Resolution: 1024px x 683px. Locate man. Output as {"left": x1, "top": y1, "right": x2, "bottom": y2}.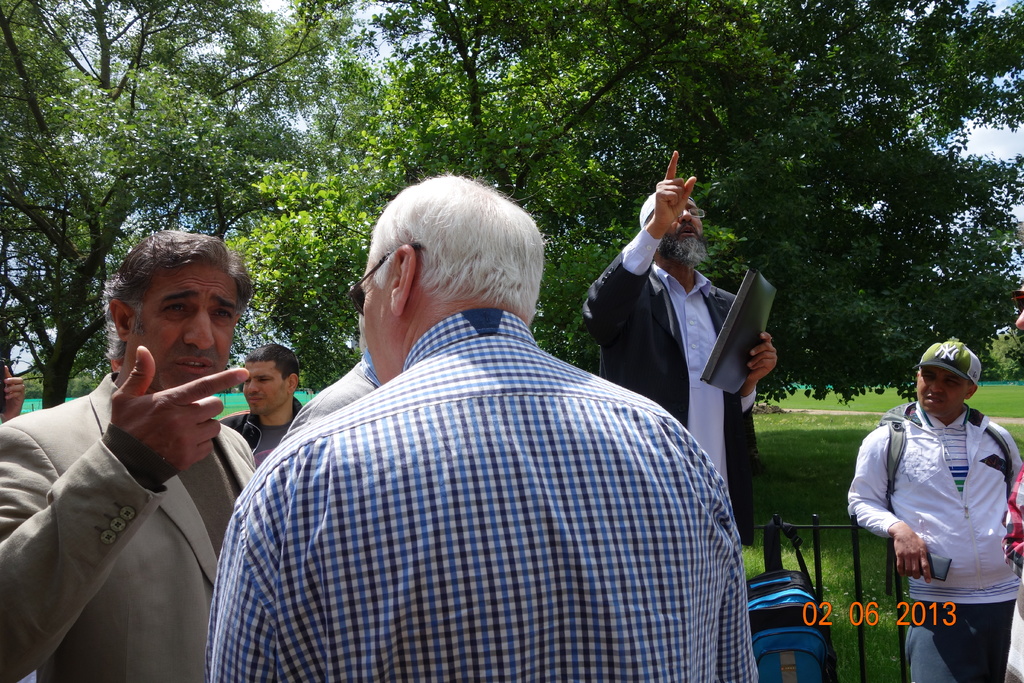
{"left": 273, "top": 299, "right": 383, "bottom": 441}.
